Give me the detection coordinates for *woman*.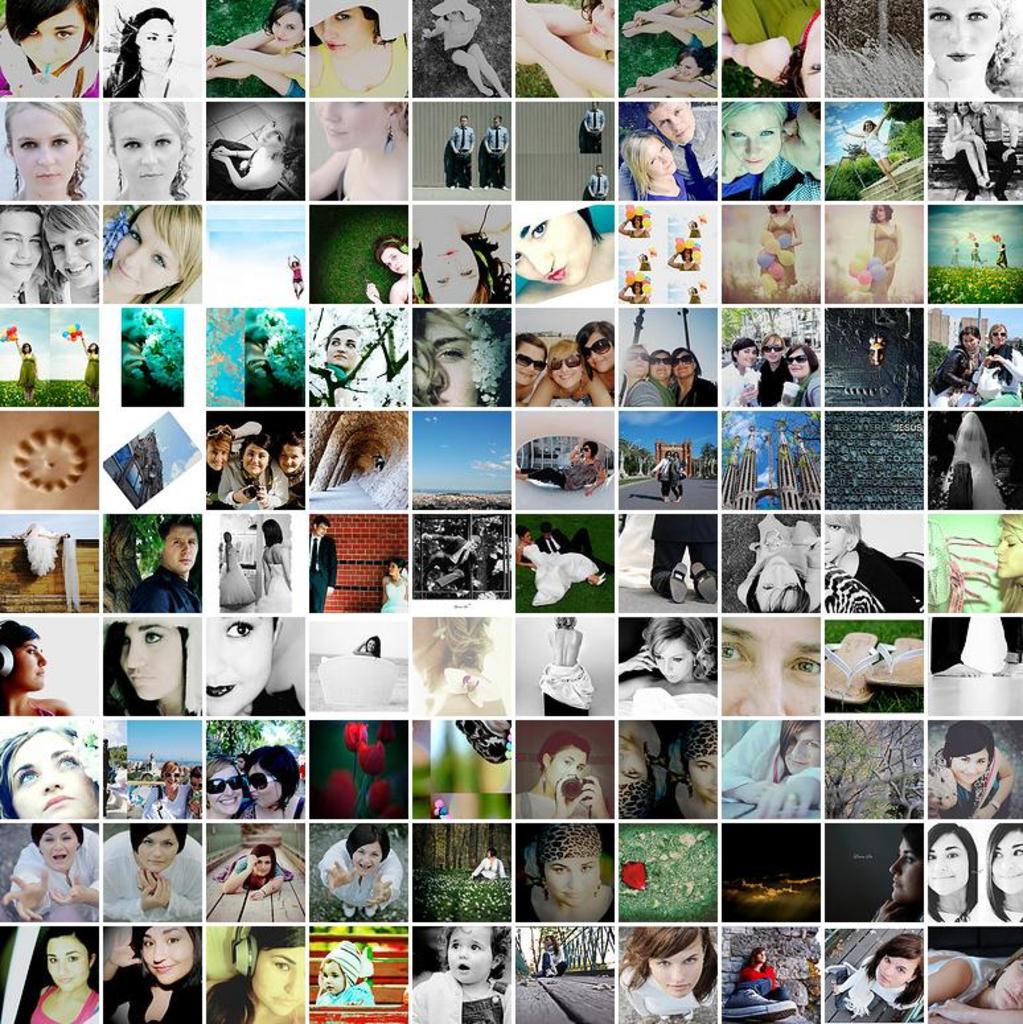
box=[517, 858, 615, 928].
